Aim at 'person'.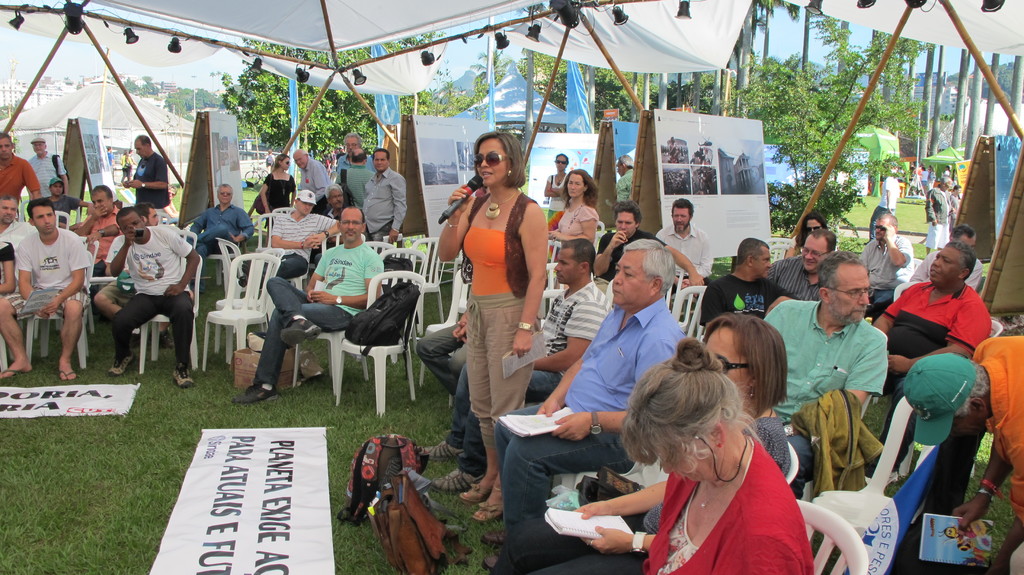
Aimed at left=484, top=239, right=684, bottom=574.
